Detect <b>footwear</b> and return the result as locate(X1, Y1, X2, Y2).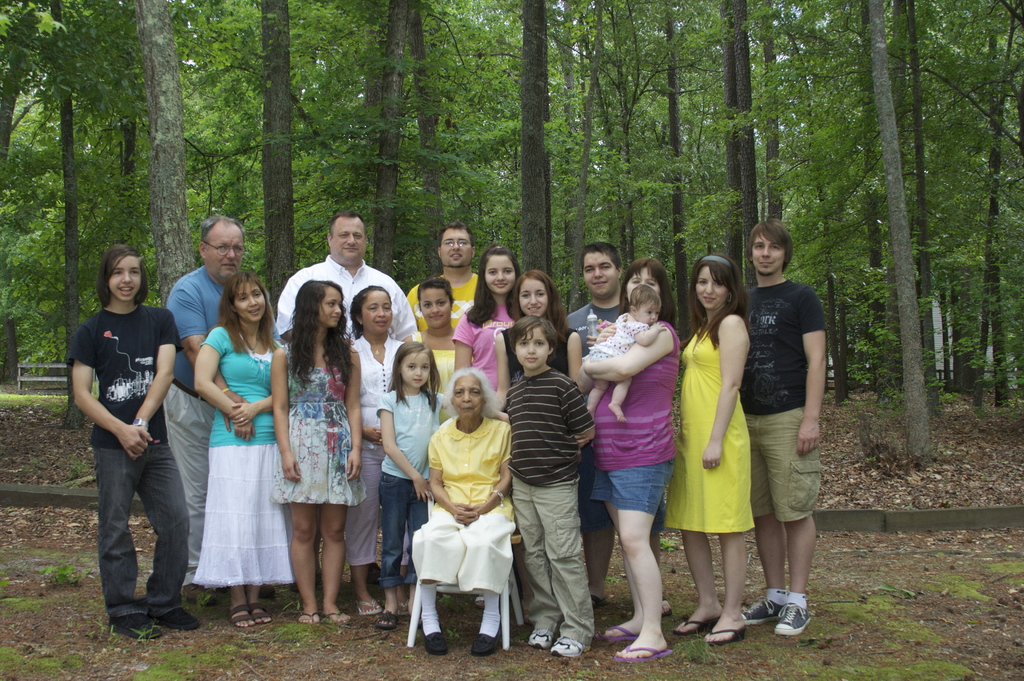
locate(742, 596, 785, 625).
